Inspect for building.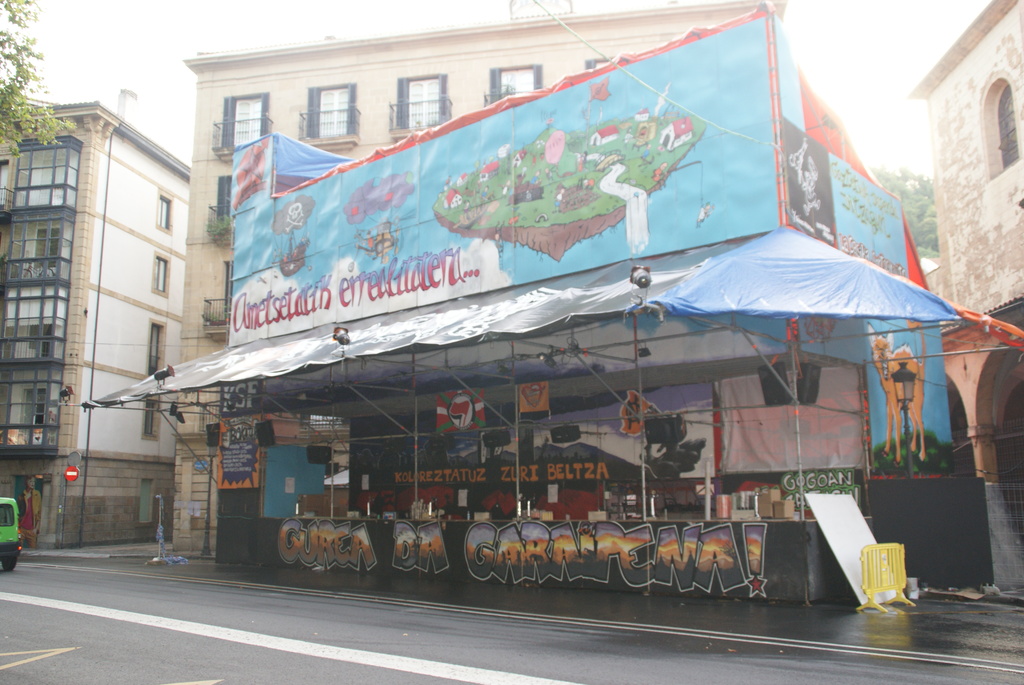
Inspection: [x1=177, y1=0, x2=789, y2=552].
